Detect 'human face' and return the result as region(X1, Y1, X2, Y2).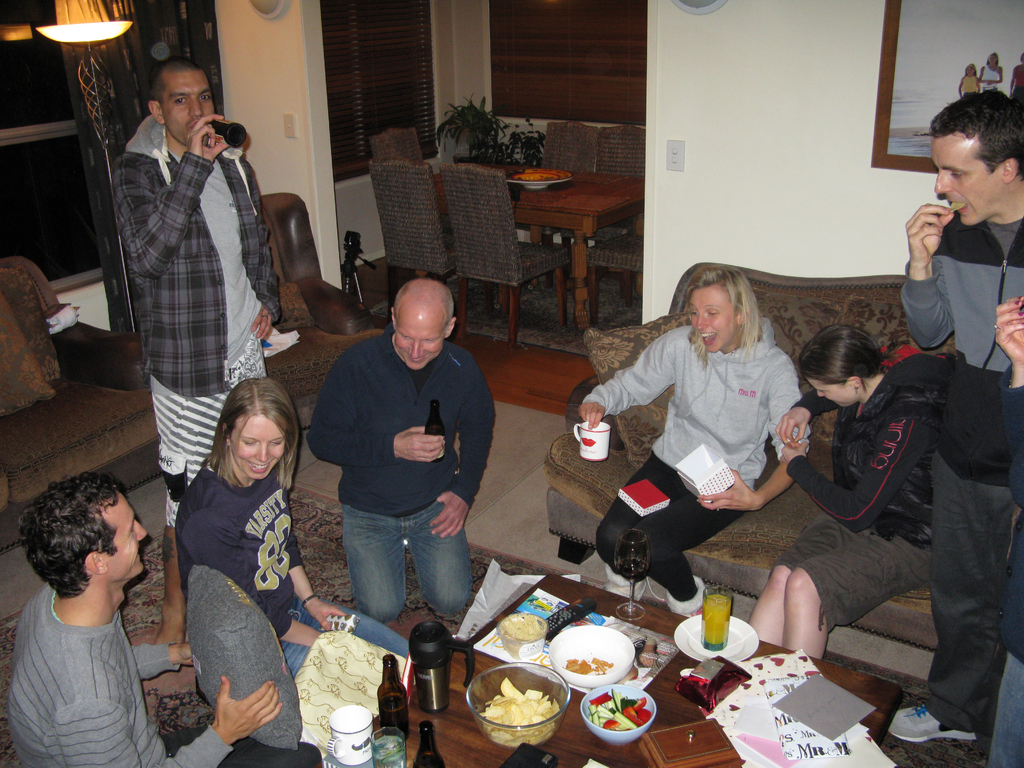
region(810, 378, 852, 406).
